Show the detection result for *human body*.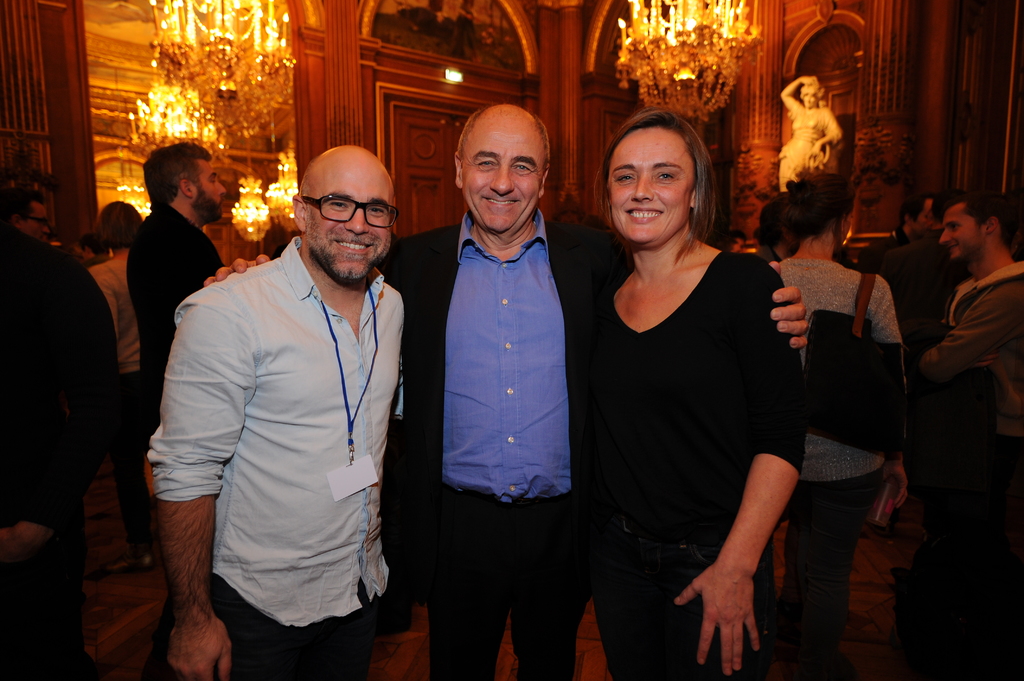
box=[922, 202, 1023, 680].
